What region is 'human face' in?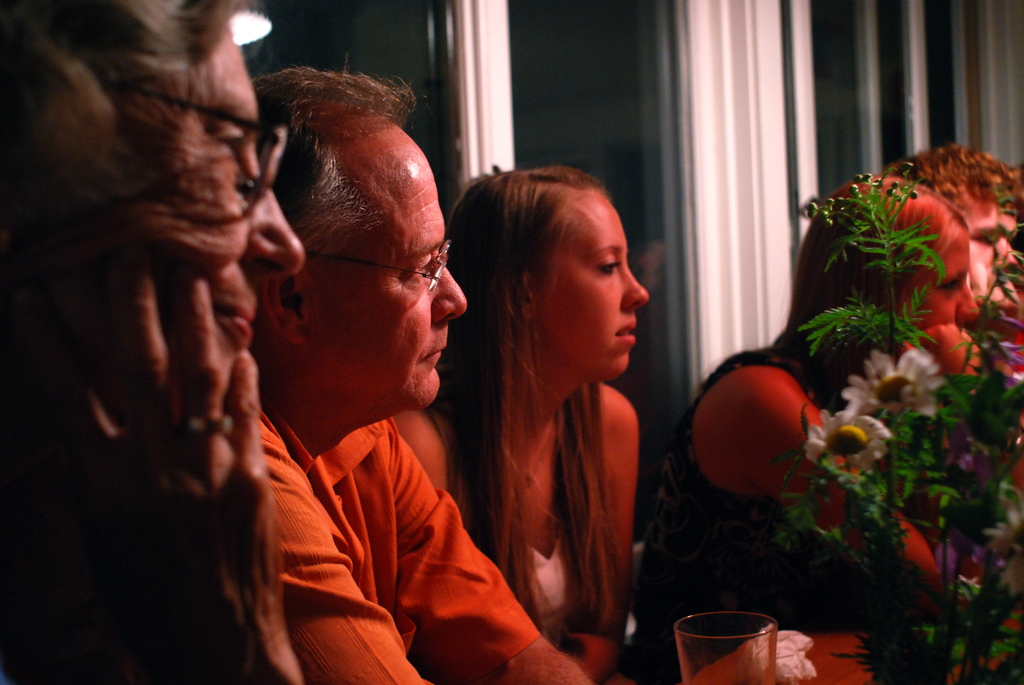
[left=95, top=26, right=302, bottom=385].
